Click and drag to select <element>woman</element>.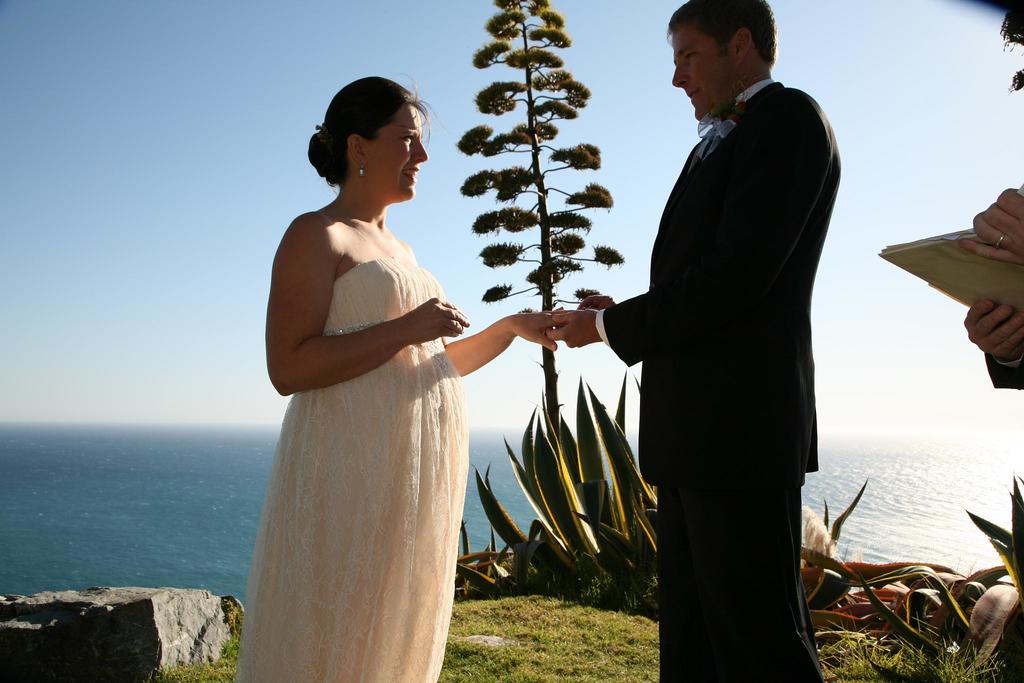
Selection: bbox(239, 81, 528, 668).
